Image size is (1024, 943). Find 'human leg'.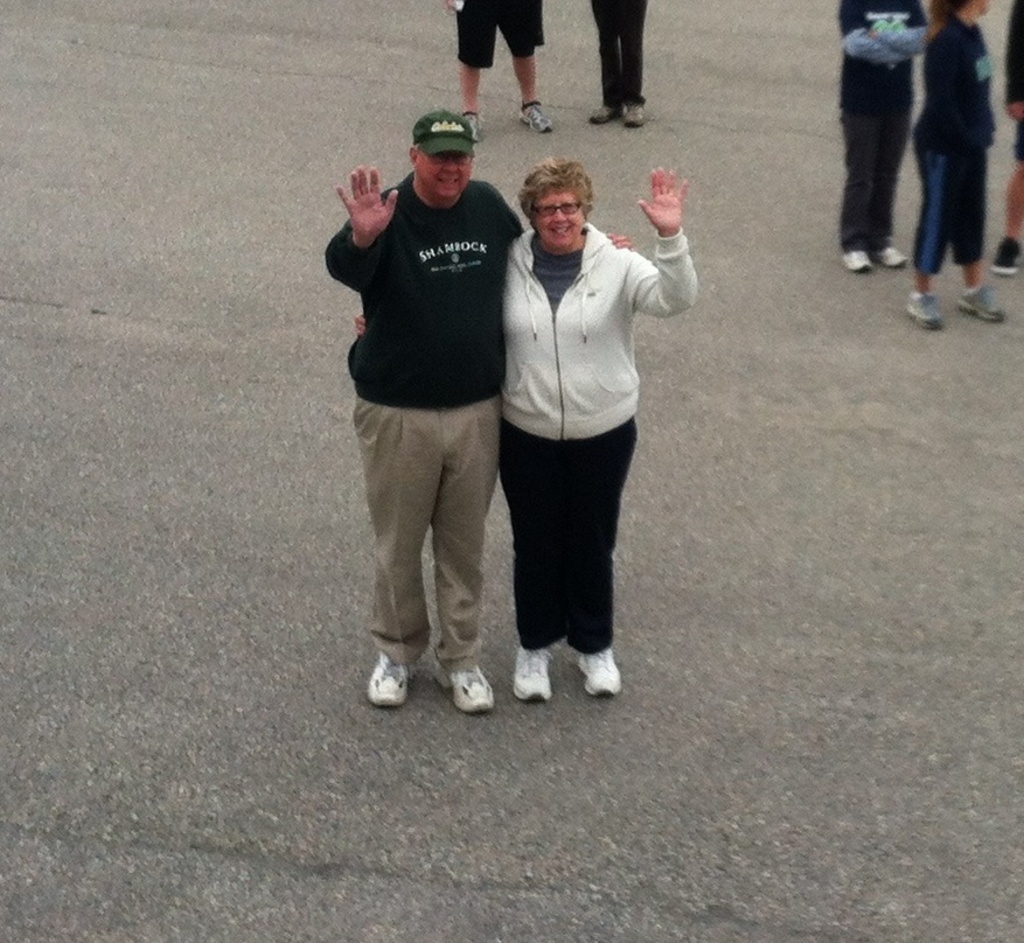
621 0 641 124.
